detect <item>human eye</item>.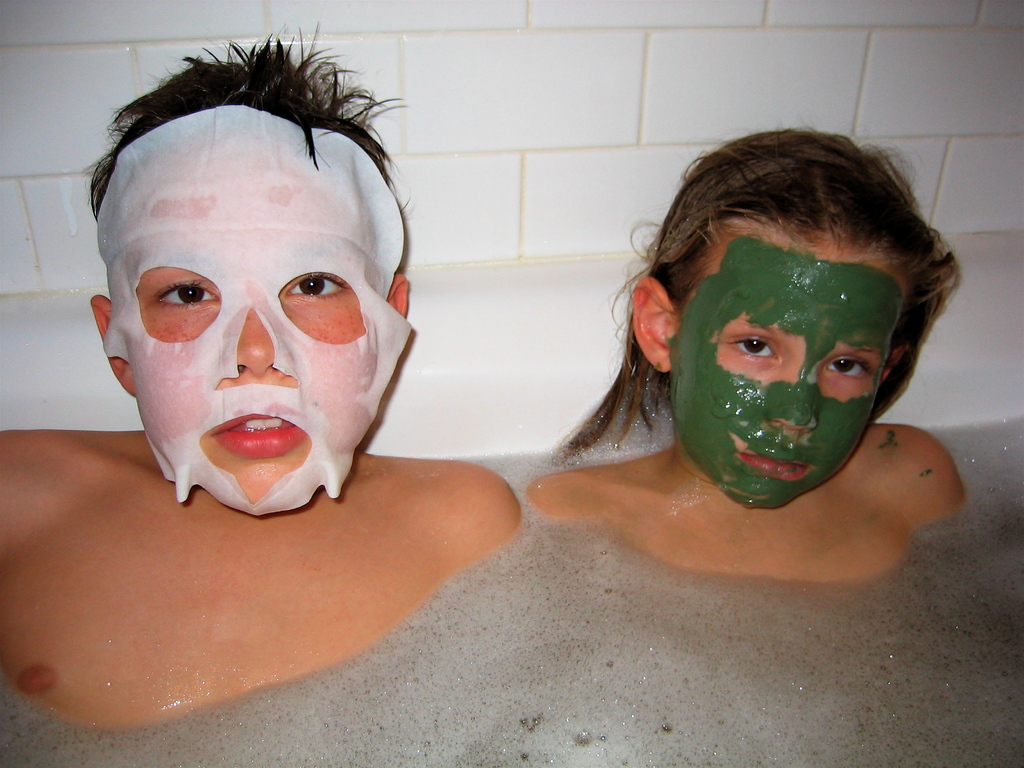
Detected at [left=138, top=273, right=223, bottom=316].
